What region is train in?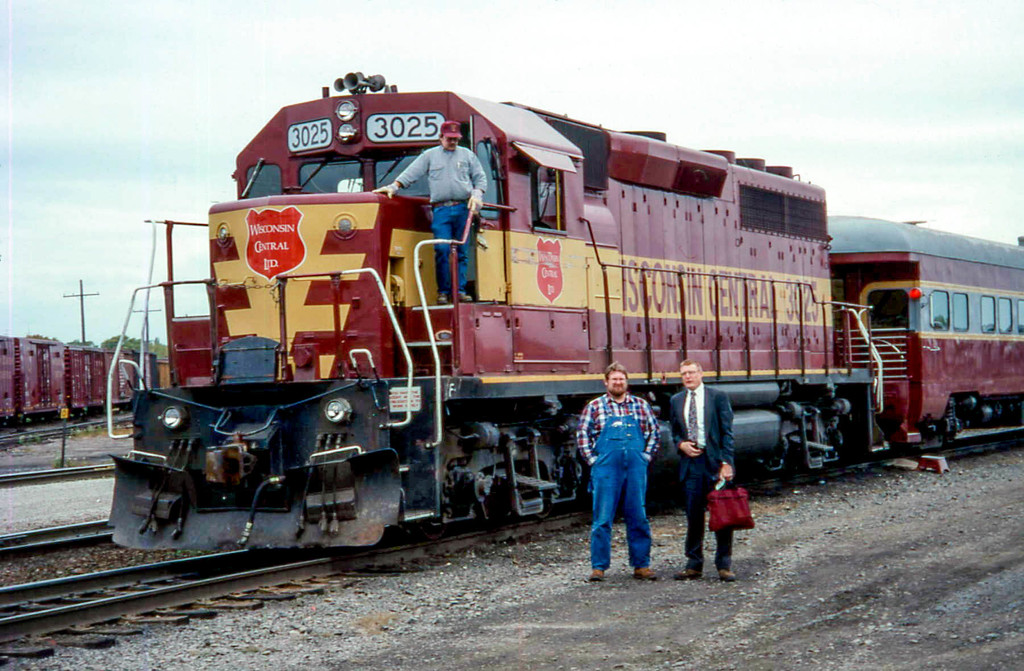
select_region(110, 63, 1023, 551).
